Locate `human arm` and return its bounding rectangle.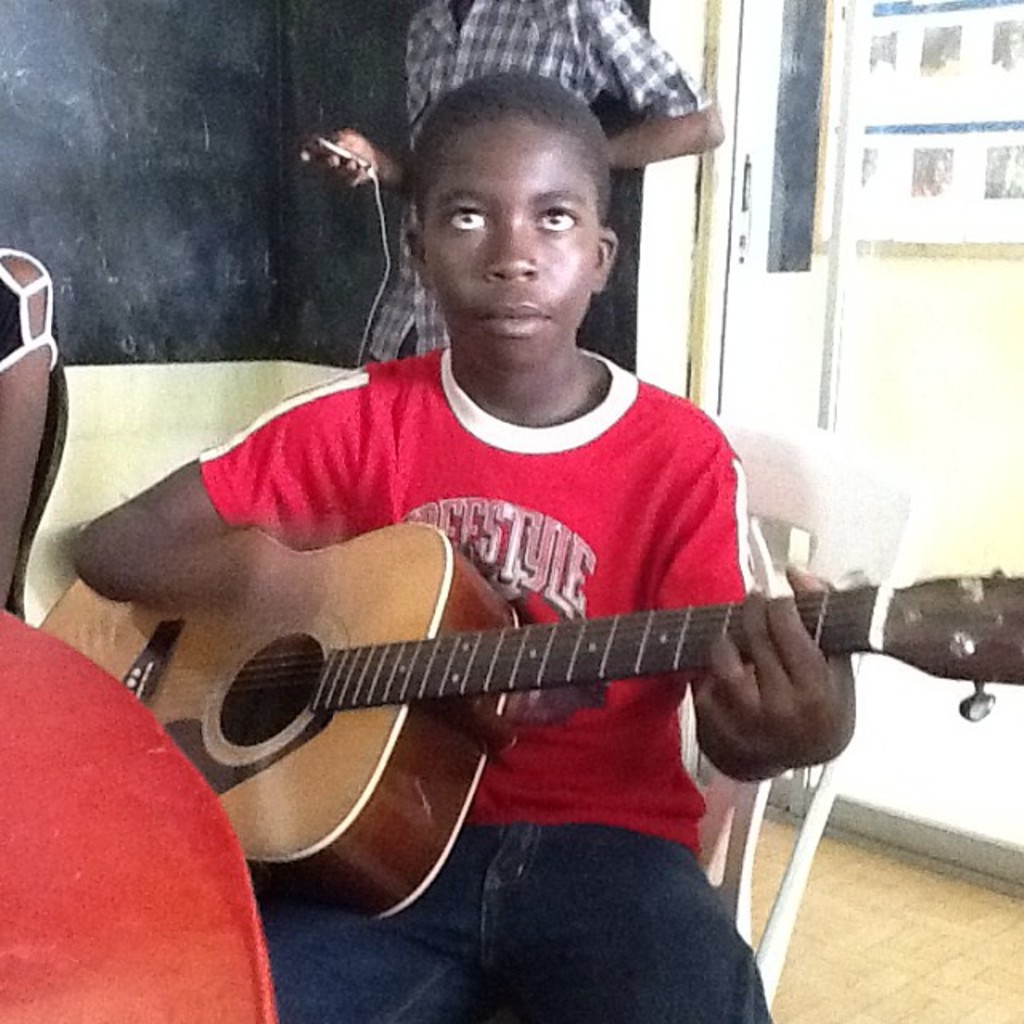
BBox(74, 357, 374, 621).
